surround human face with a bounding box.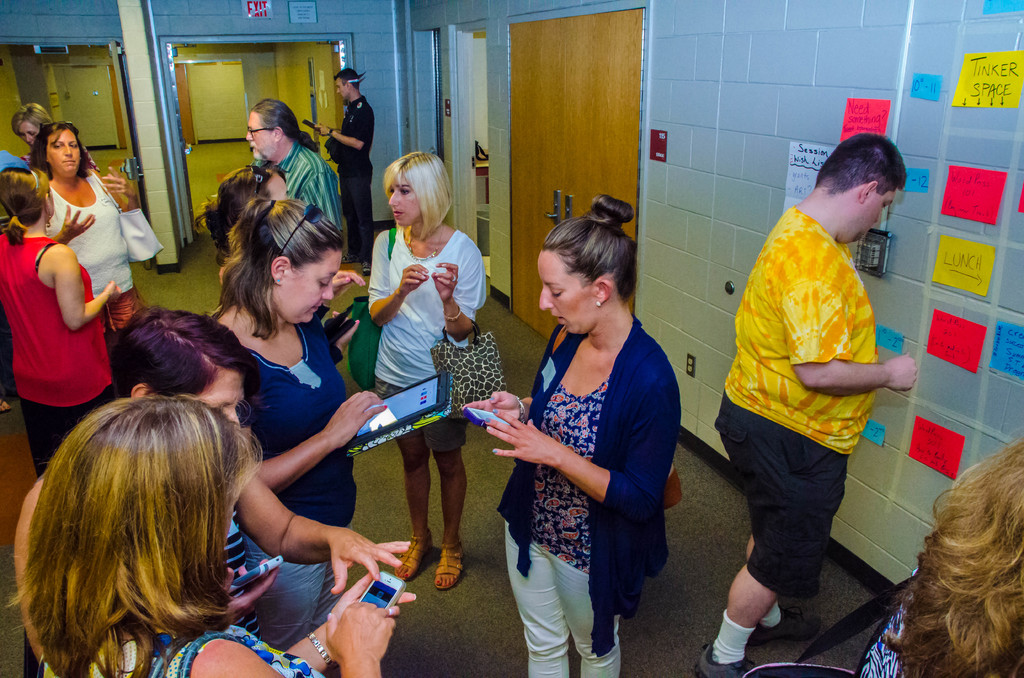
(left=185, top=369, right=248, bottom=422).
